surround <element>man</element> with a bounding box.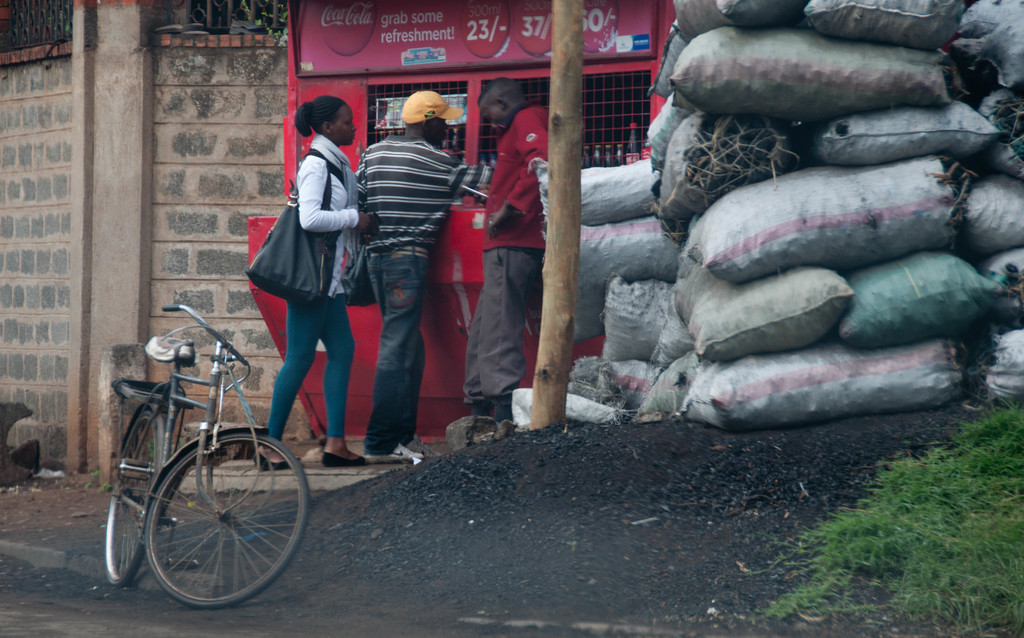
(left=348, top=86, right=481, bottom=458).
